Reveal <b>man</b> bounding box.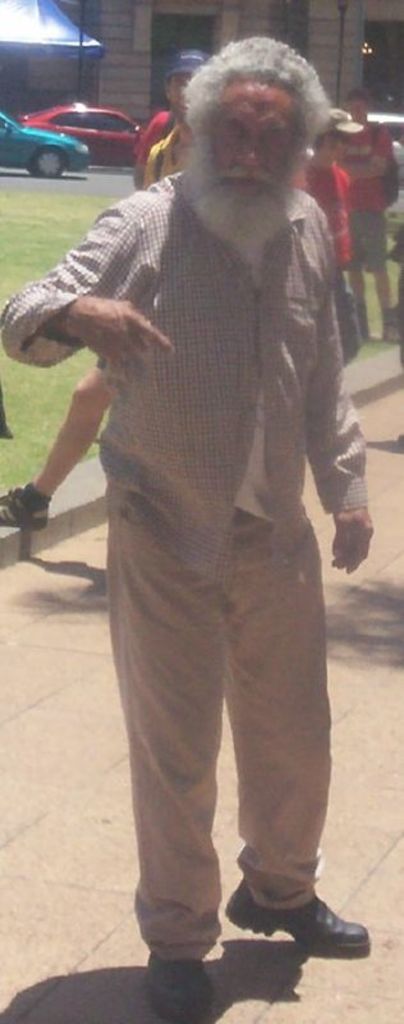
Revealed: pyautogui.locateOnScreen(303, 101, 369, 371).
